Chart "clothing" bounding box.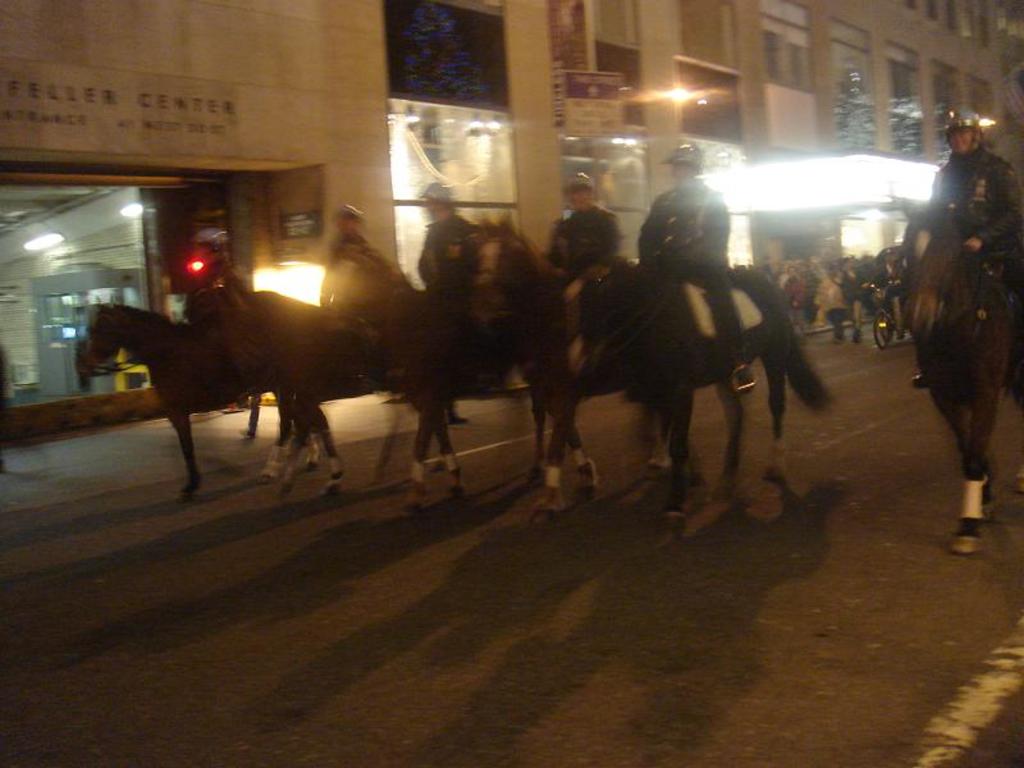
Charted: <box>932,146,1023,303</box>.
